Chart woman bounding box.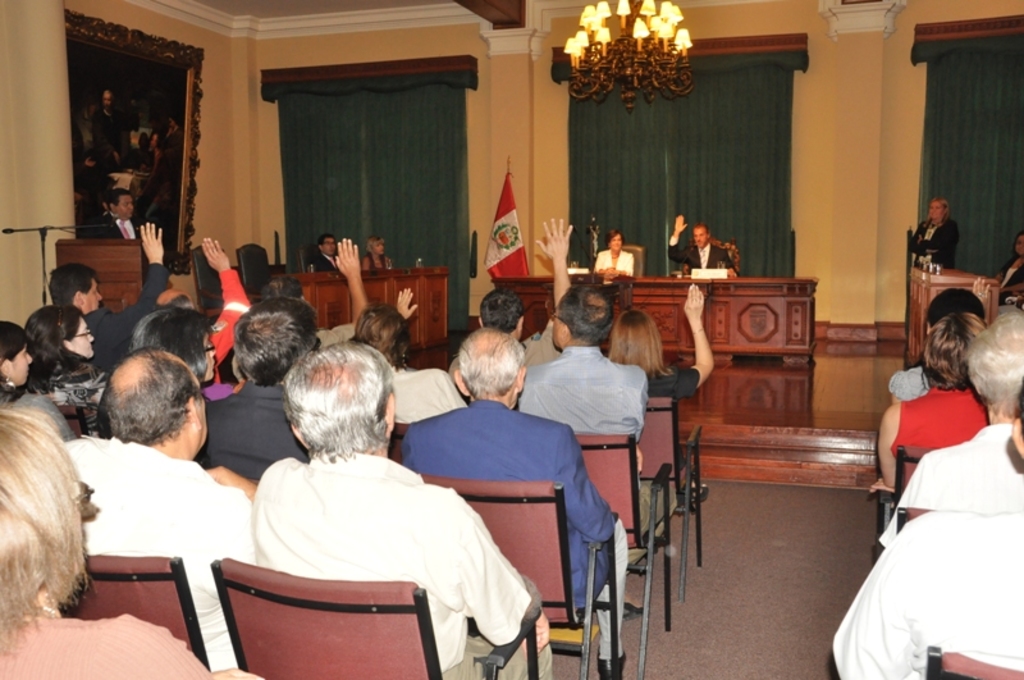
Charted: 599/280/721/520.
